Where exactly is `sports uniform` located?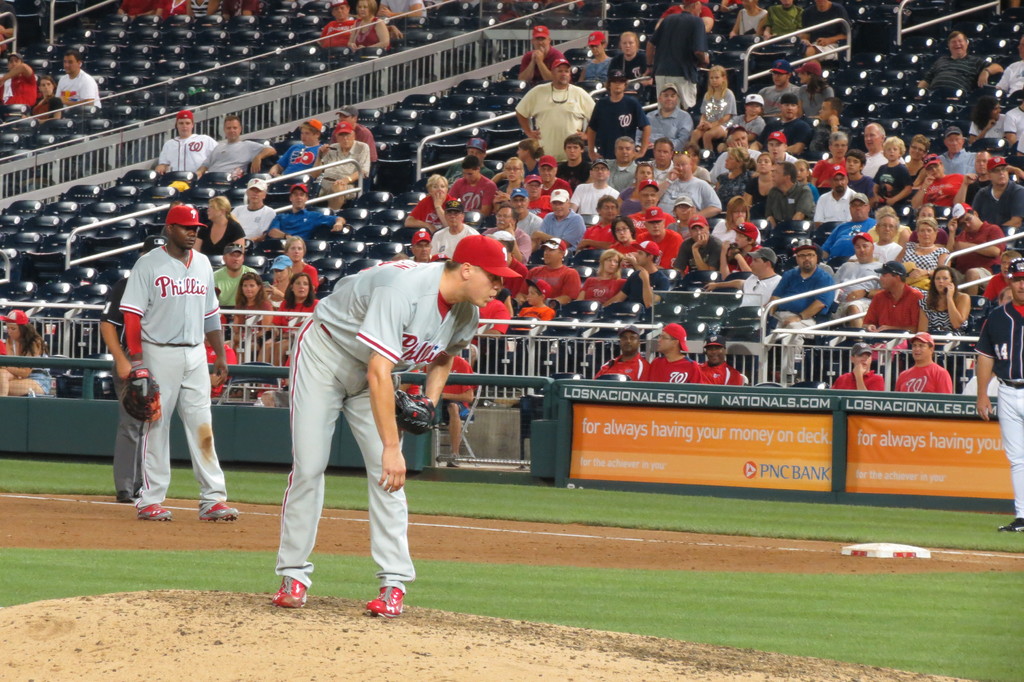
Its bounding box is l=517, t=46, r=567, b=80.
